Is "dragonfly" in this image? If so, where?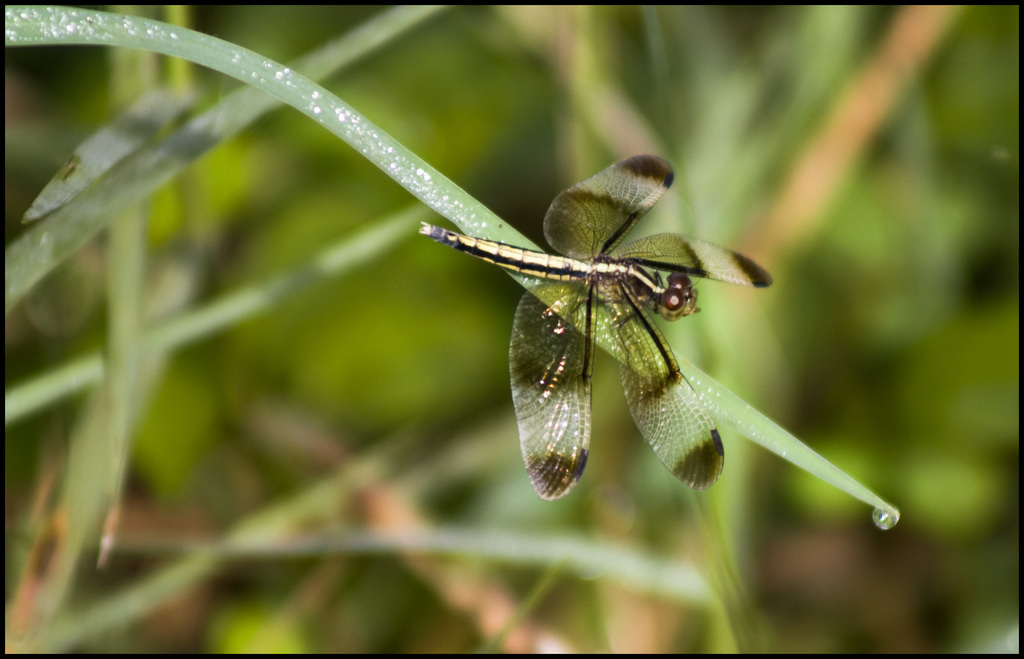
Yes, at [415, 156, 774, 505].
